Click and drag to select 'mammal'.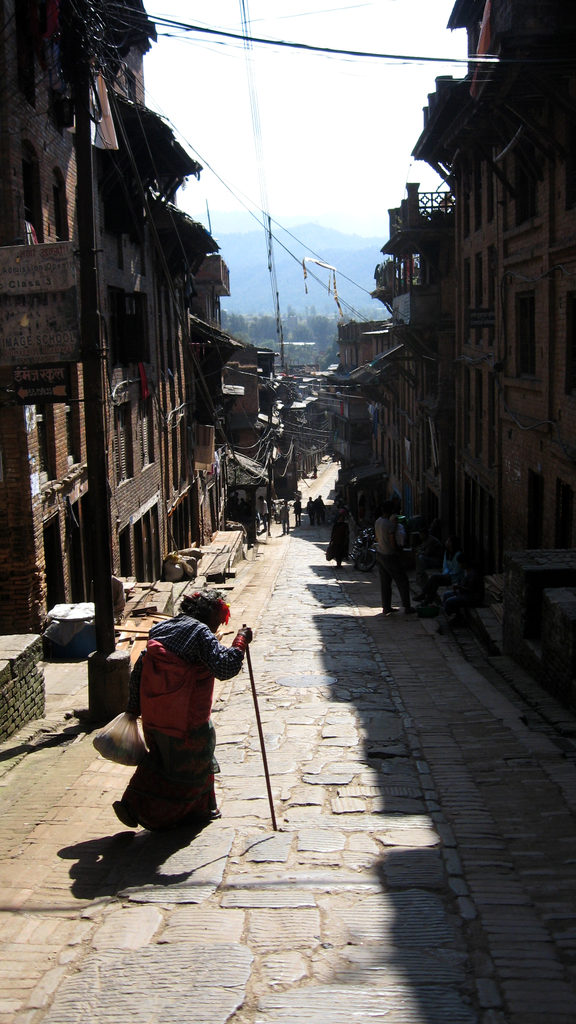
Selection: [left=293, top=497, right=303, bottom=525].
